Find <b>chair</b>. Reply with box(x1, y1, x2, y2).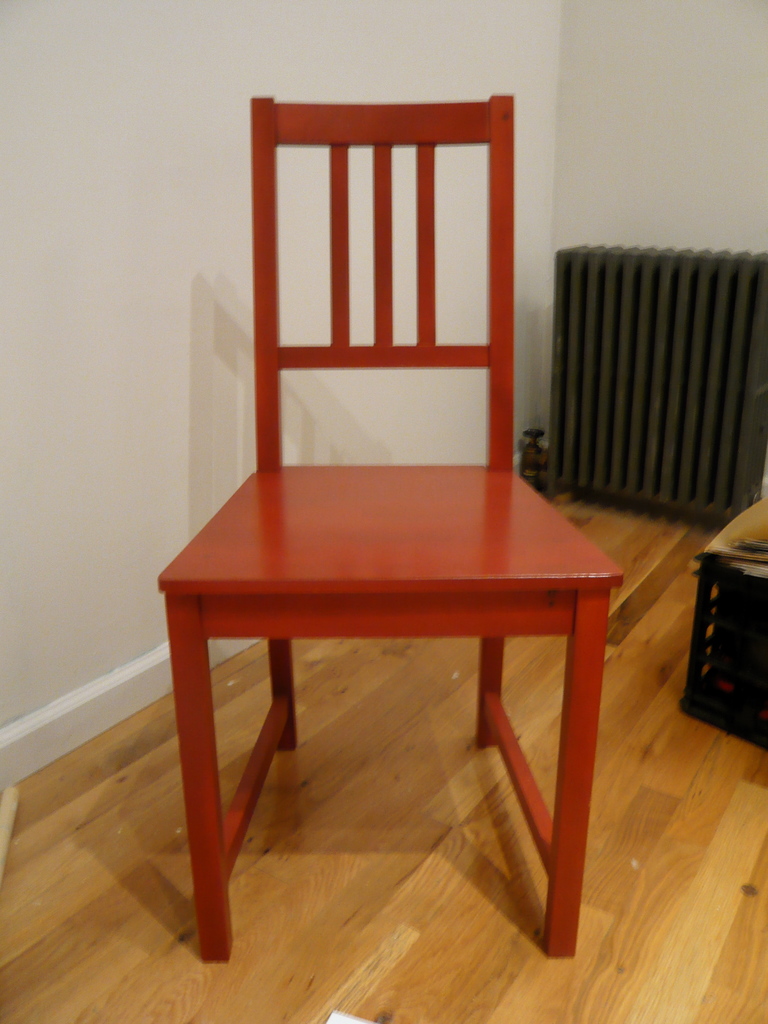
box(136, 46, 629, 991).
